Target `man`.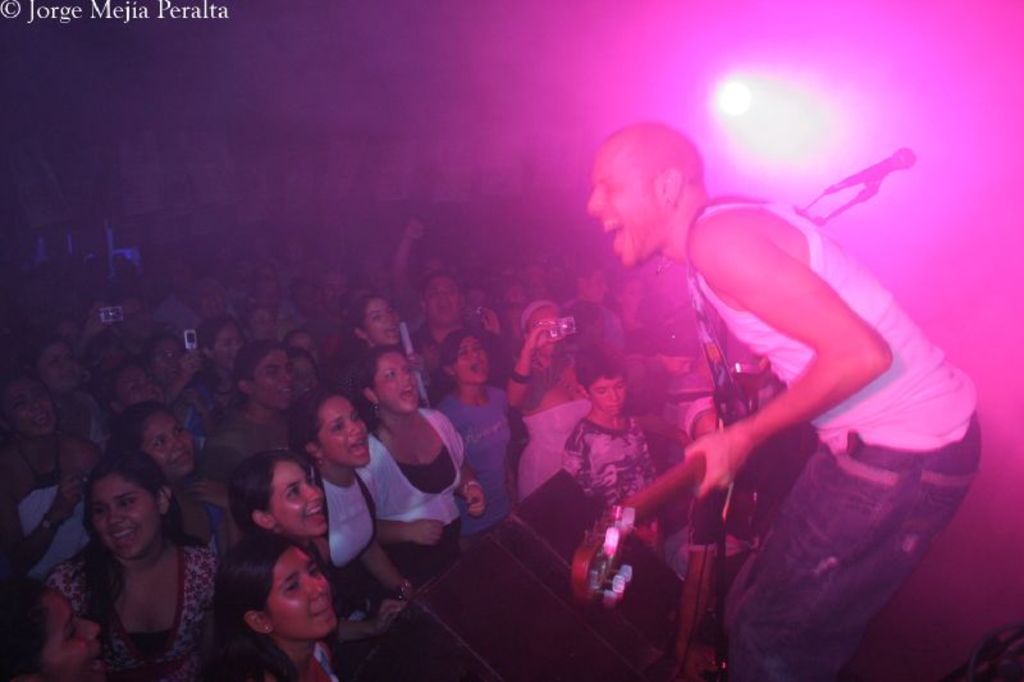
Target region: 585, 119, 984, 681.
